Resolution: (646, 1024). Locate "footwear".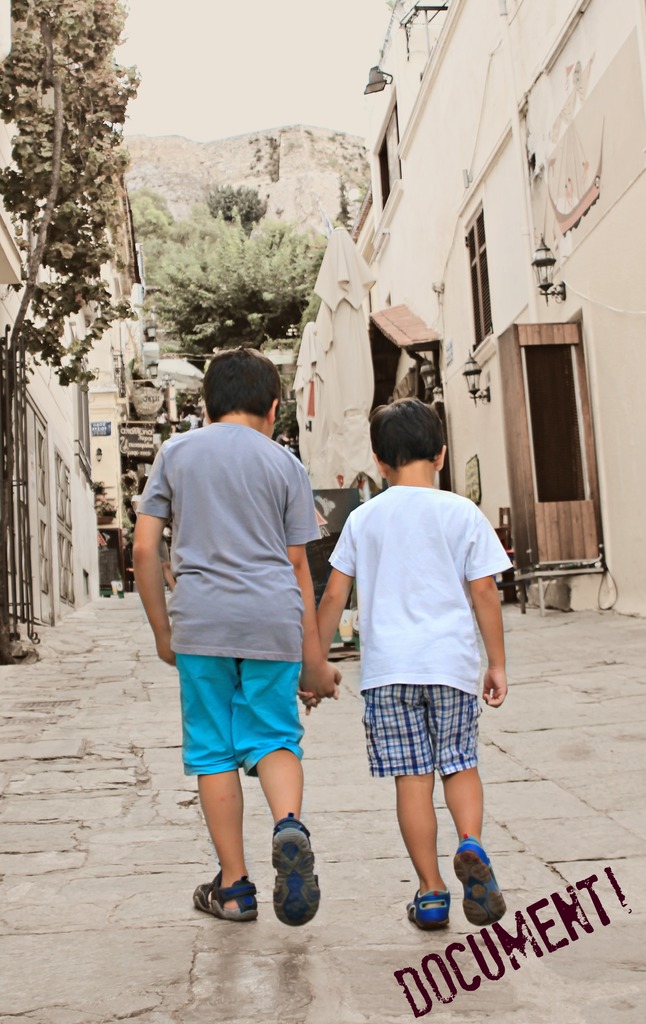
Rect(266, 812, 324, 929).
